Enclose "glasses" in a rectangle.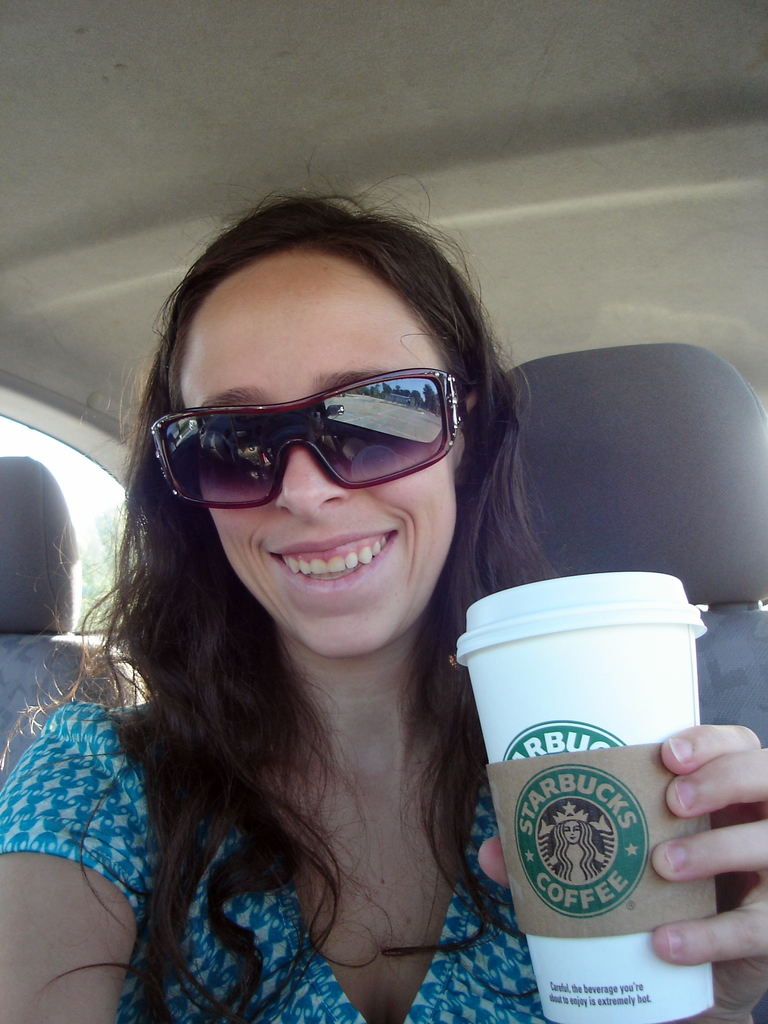
locate(143, 362, 477, 510).
